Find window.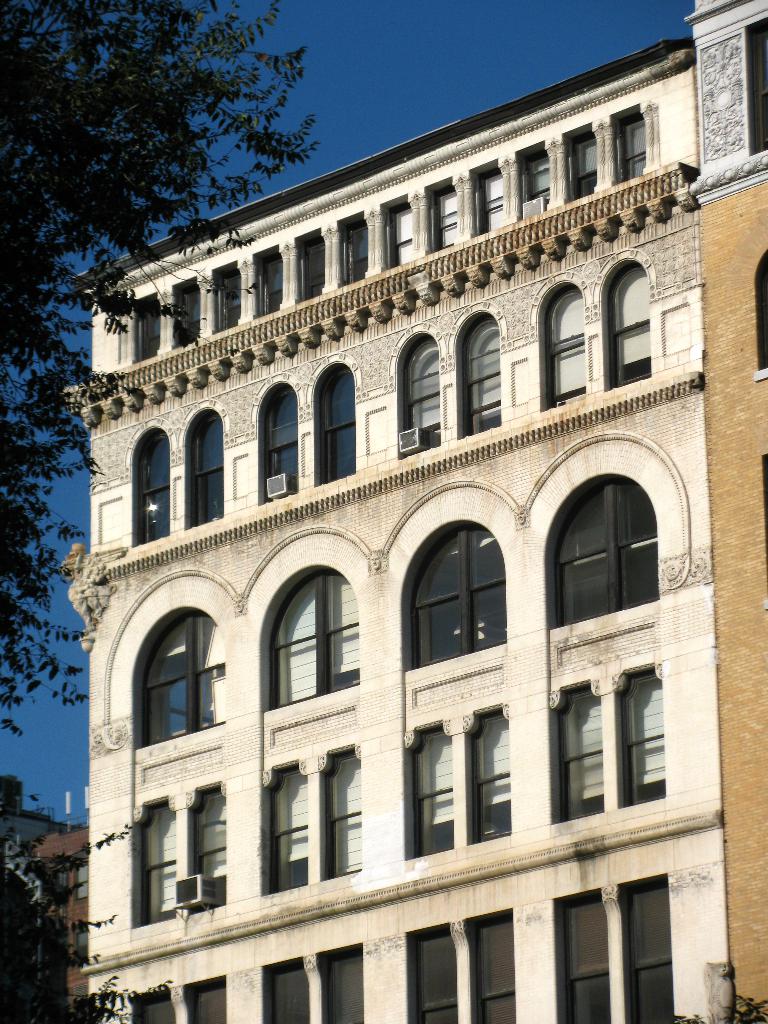
[404, 707, 504, 854].
